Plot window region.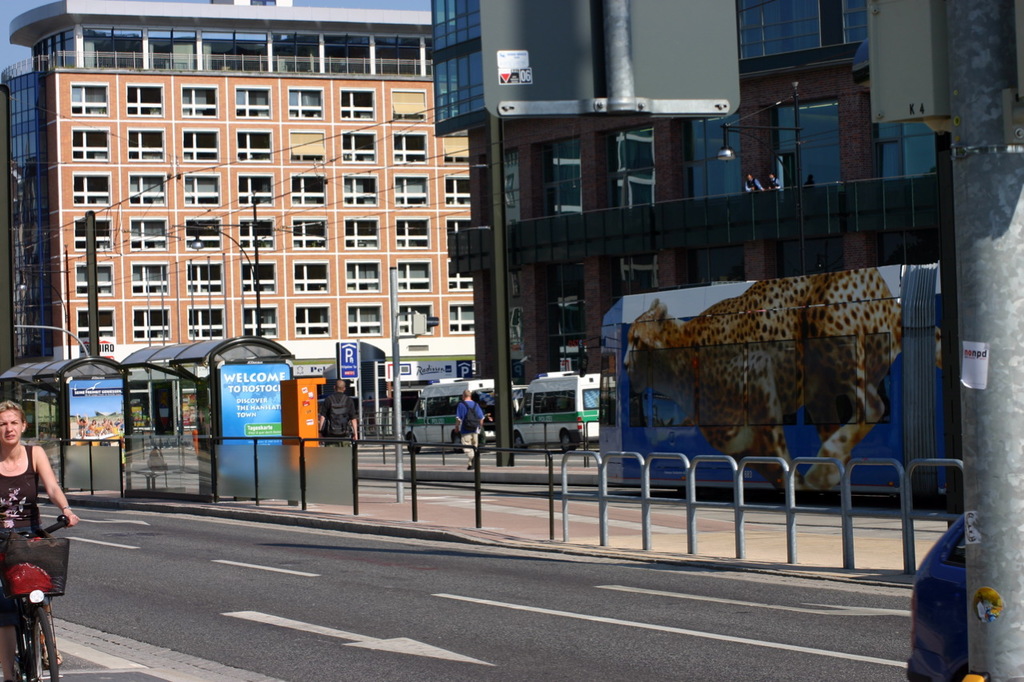
Plotted at x1=176, y1=214, x2=229, y2=257.
